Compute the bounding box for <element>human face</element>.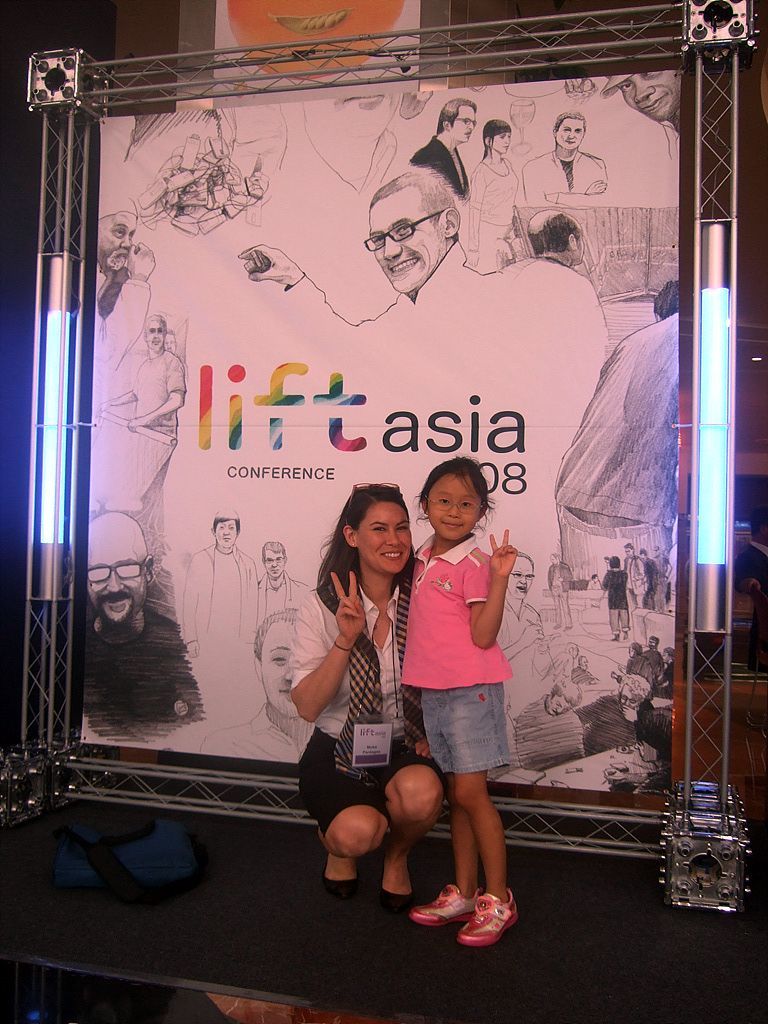
x1=619, y1=72, x2=679, y2=121.
